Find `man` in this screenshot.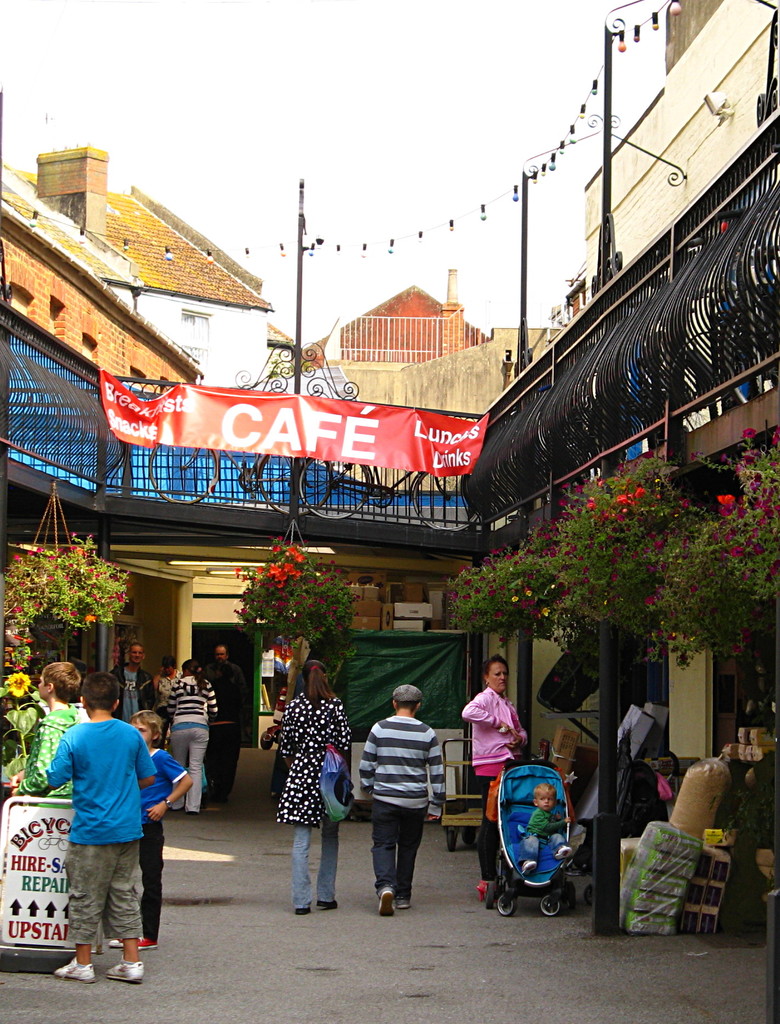
The bounding box for `man` is box=[357, 687, 453, 905].
